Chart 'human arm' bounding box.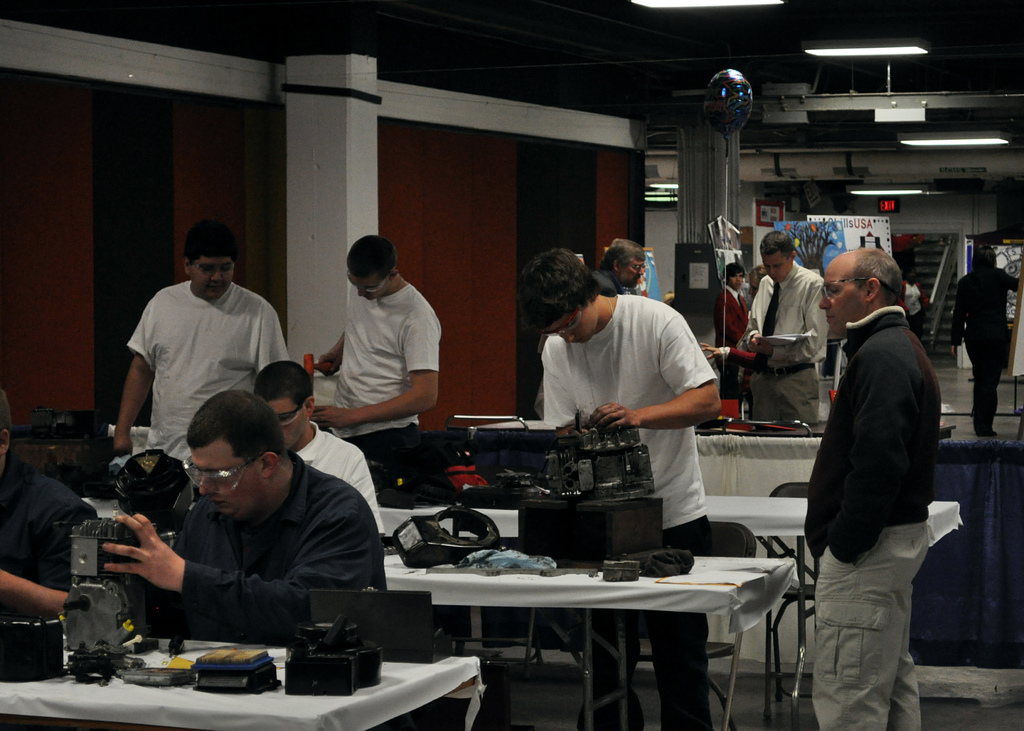
Charted: region(311, 311, 445, 420).
